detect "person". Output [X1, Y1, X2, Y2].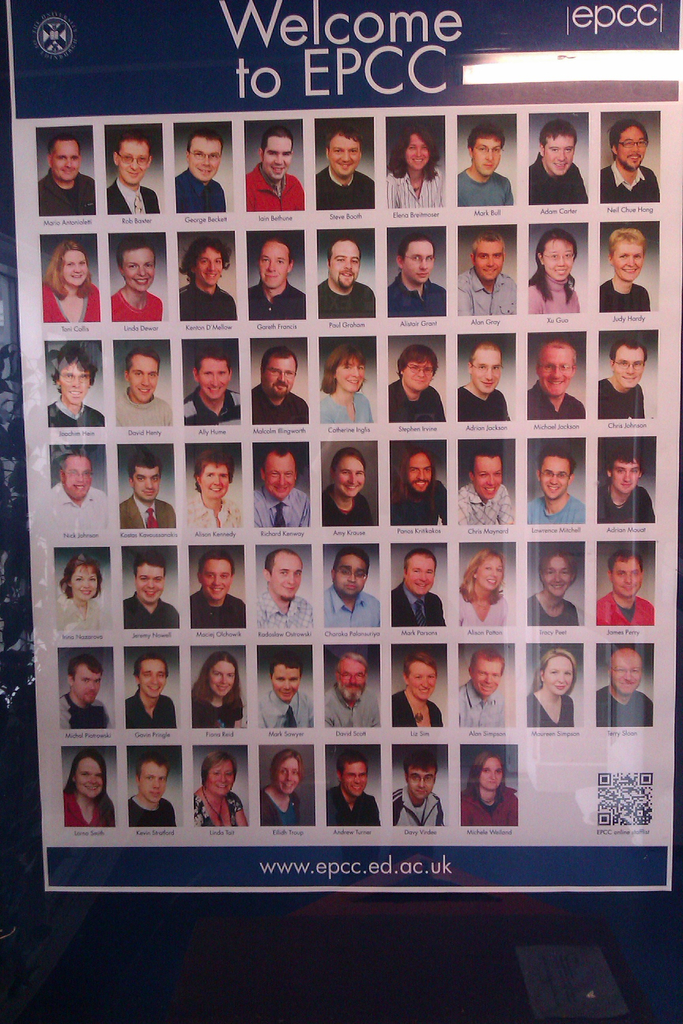
[190, 554, 246, 629].
